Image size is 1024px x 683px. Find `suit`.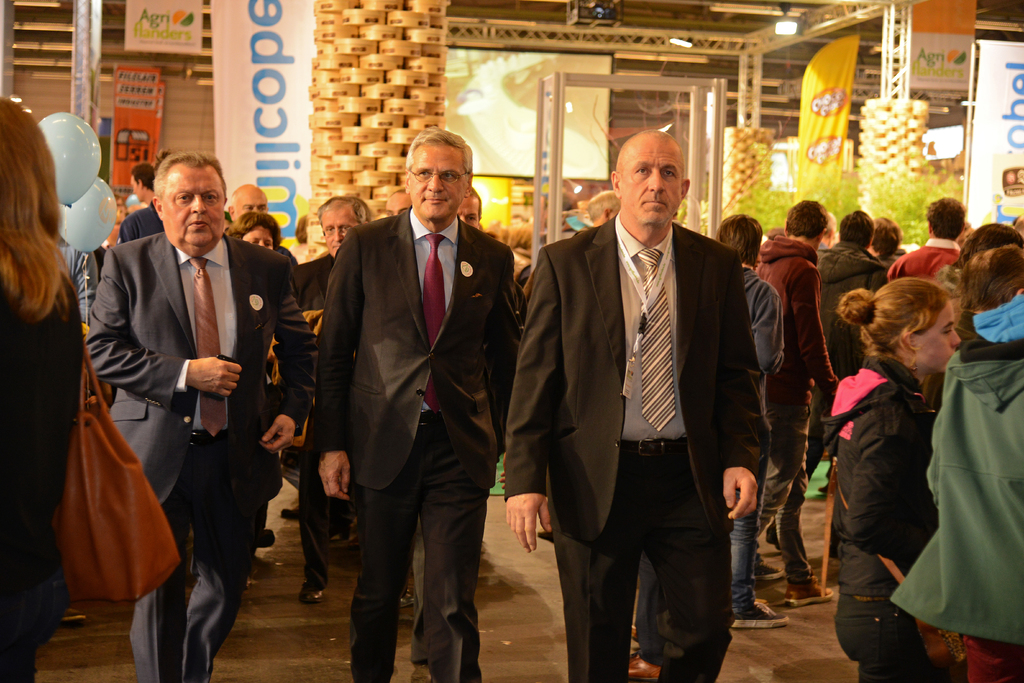
[502, 210, 771, 680].
